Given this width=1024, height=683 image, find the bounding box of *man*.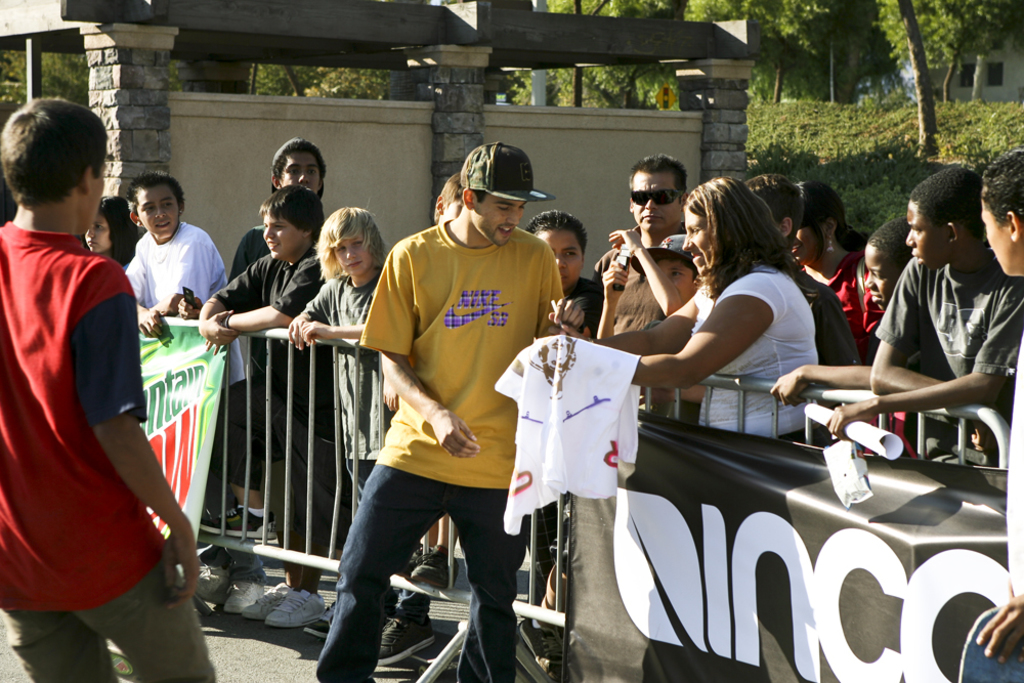
(228,133,329,283).
